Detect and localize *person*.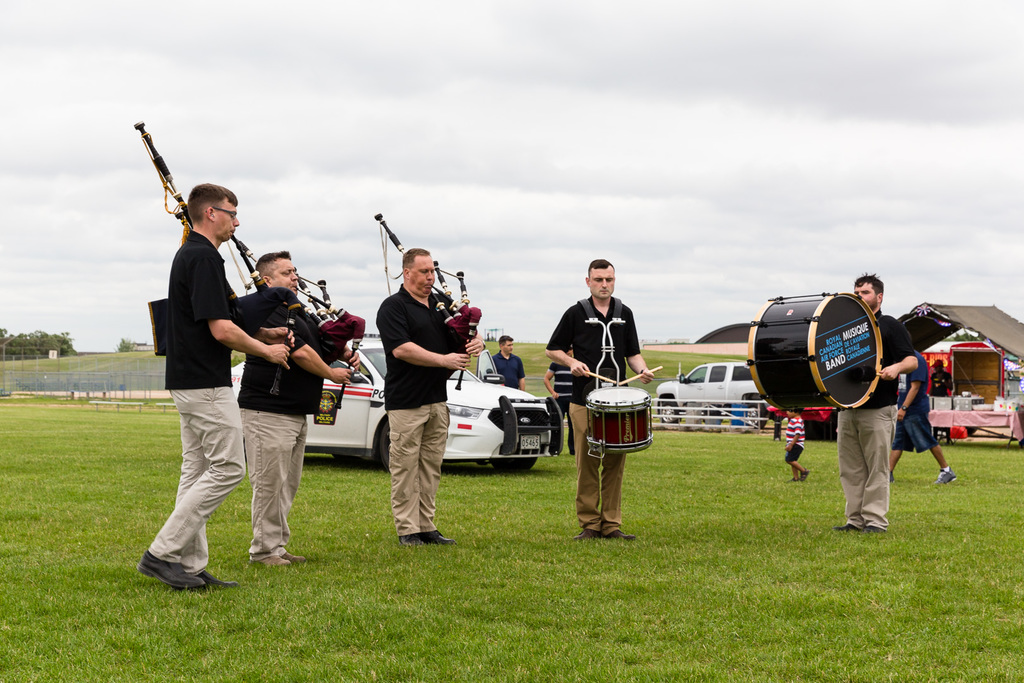
Localized at (left=888, top=350, right=956, bottom=487).
